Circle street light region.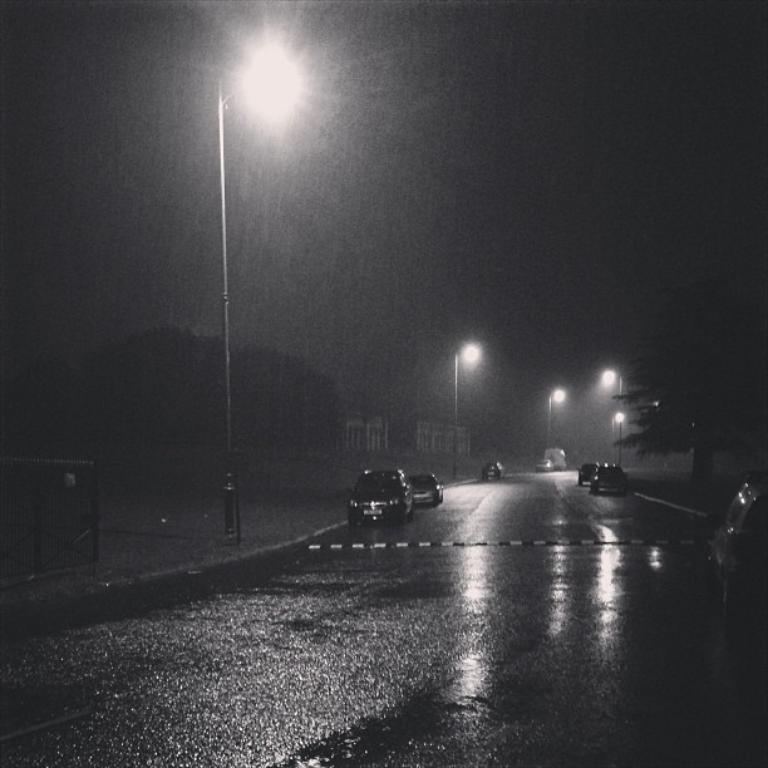
Region: 144 38 383 562.
